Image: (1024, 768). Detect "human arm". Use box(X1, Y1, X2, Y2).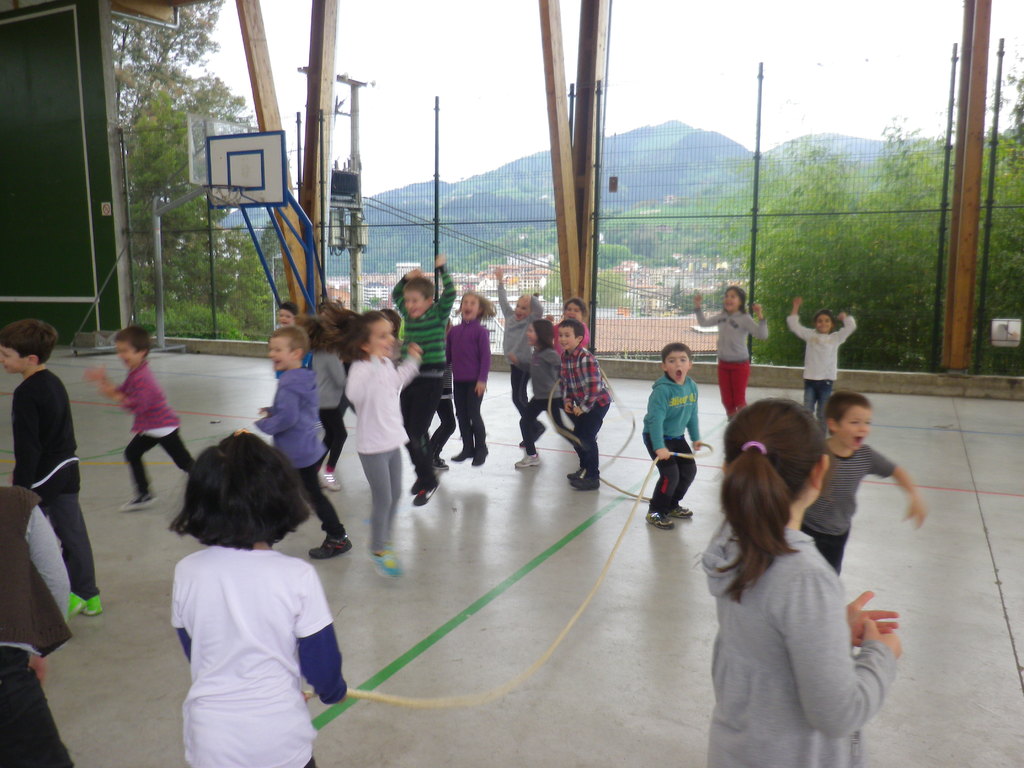
box(332, 360, 348, 389).
